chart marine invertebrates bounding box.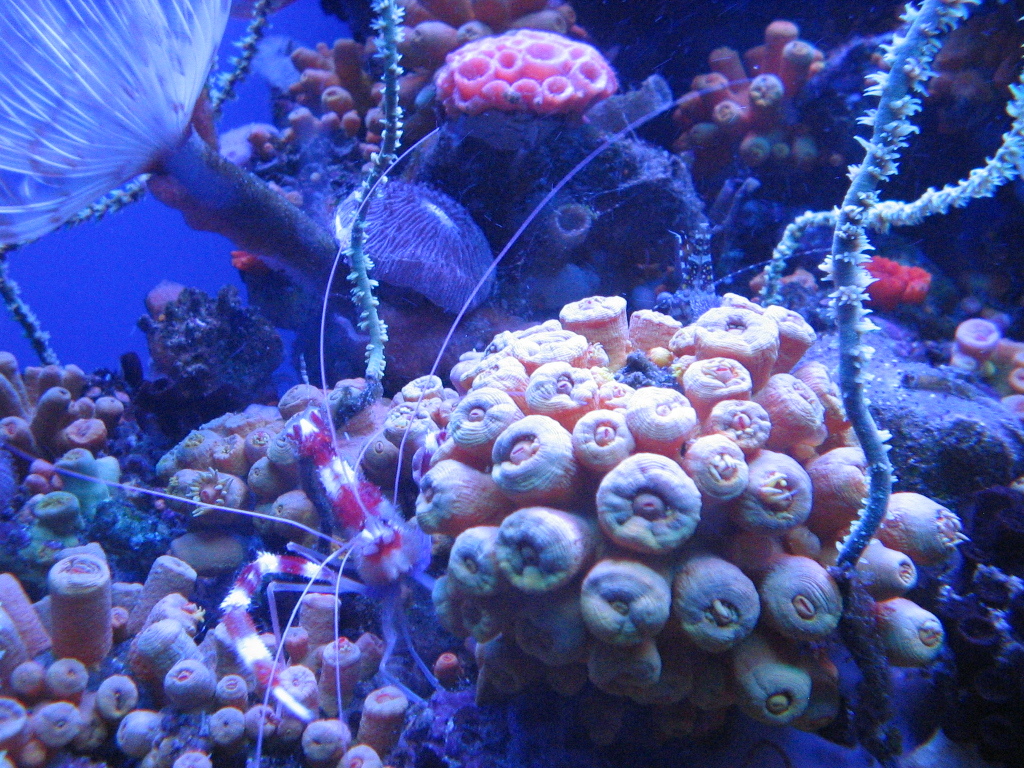
Charted: <region>149, 406, 210, 486</region>.
